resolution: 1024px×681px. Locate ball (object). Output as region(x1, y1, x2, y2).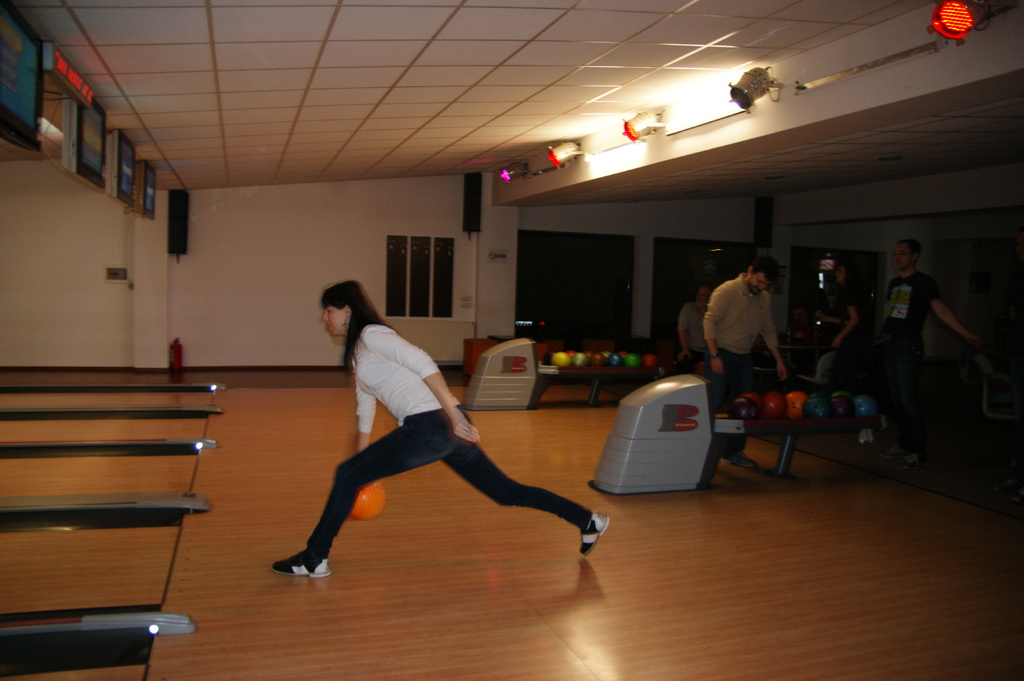
region(348, 480, 389, 518).
